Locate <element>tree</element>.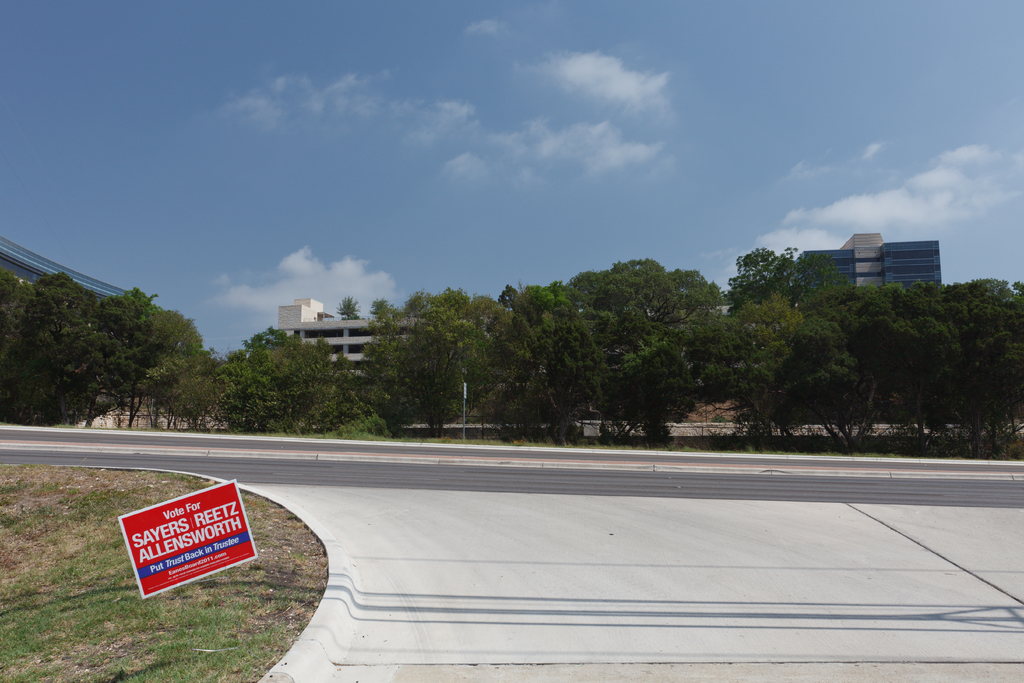
Bounding box: bbox=[824, 280, 898, 452].
